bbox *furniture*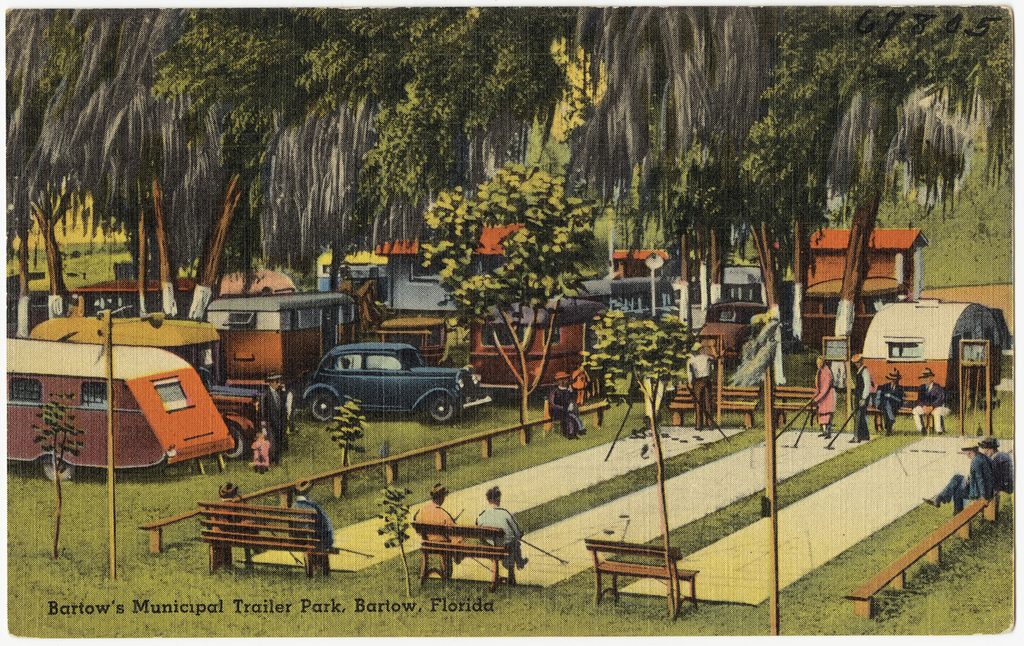
bbox(864, 384, 948, 434)
